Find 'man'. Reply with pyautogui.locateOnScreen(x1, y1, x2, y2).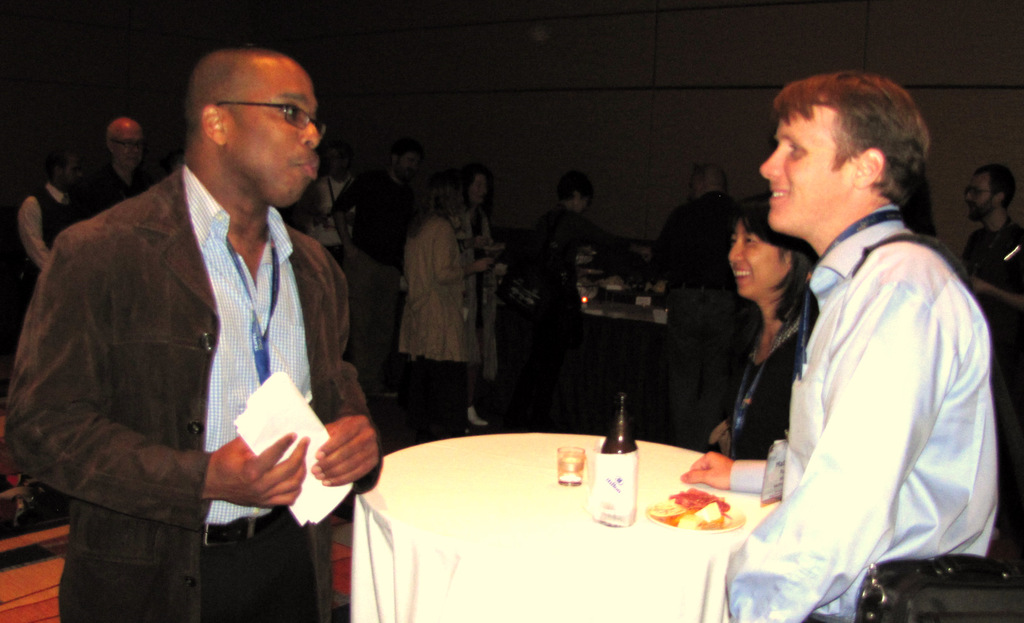
pyautogui.locateOnScreen(86, 112, 147, 214).
